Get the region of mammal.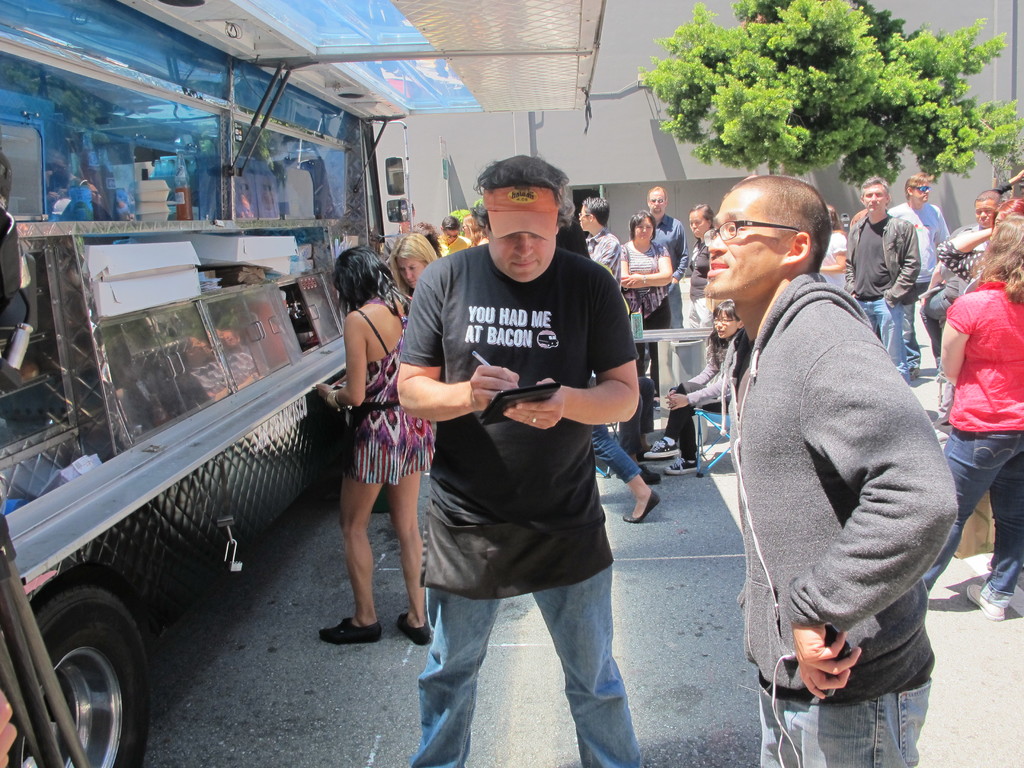
(881,170,951,369).
